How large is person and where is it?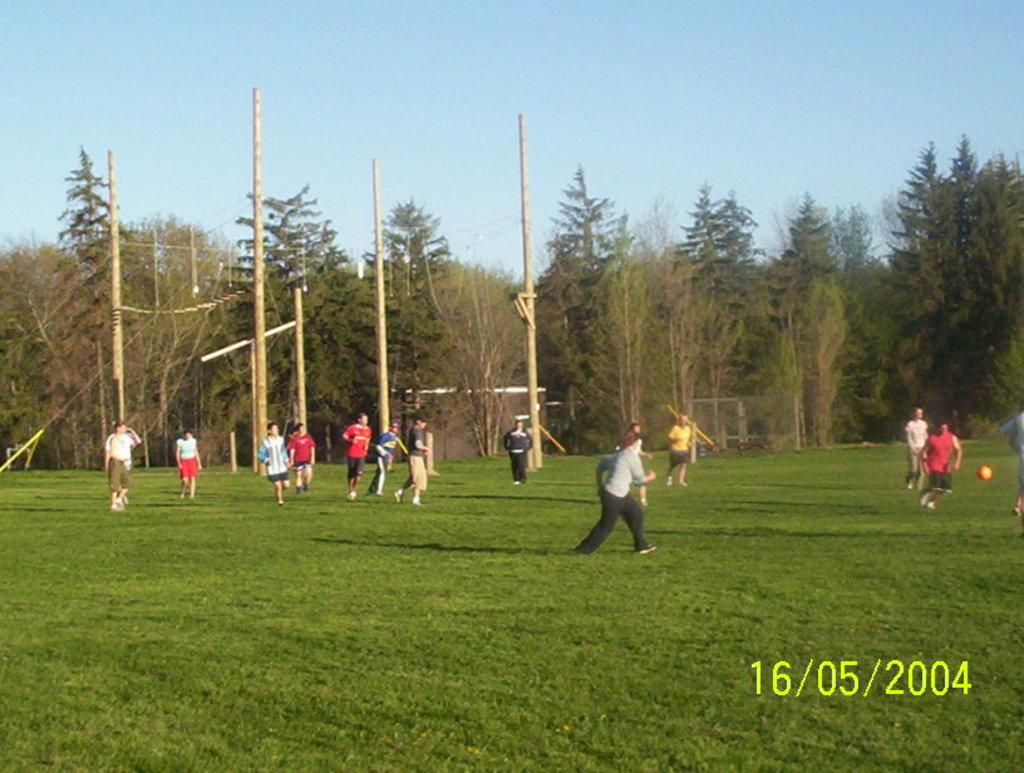
Bounding box: 659 415 693 484.
